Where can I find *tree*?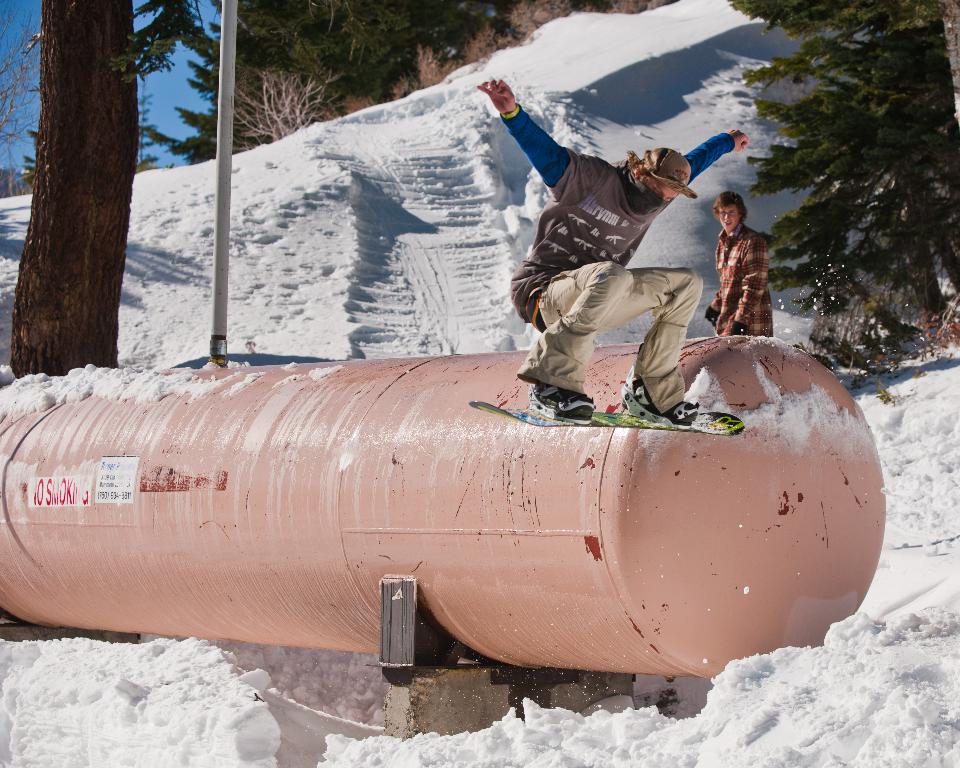
You can find it at locate(106, 0, 520, 164).
